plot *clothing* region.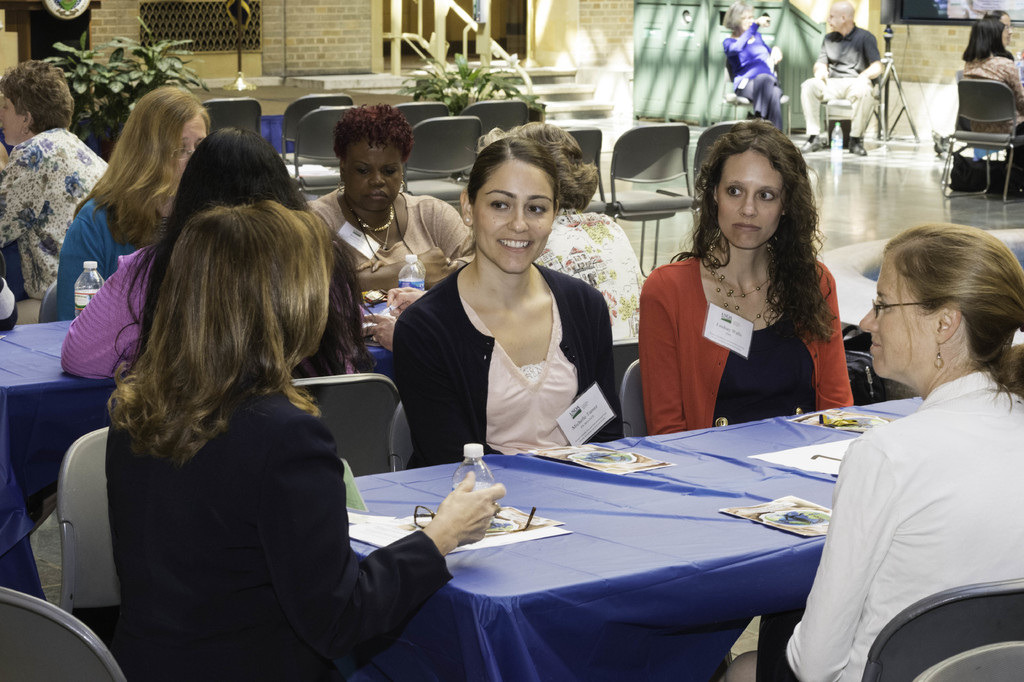
Plotted at <region>813, 319, 1014, 673</region>.
